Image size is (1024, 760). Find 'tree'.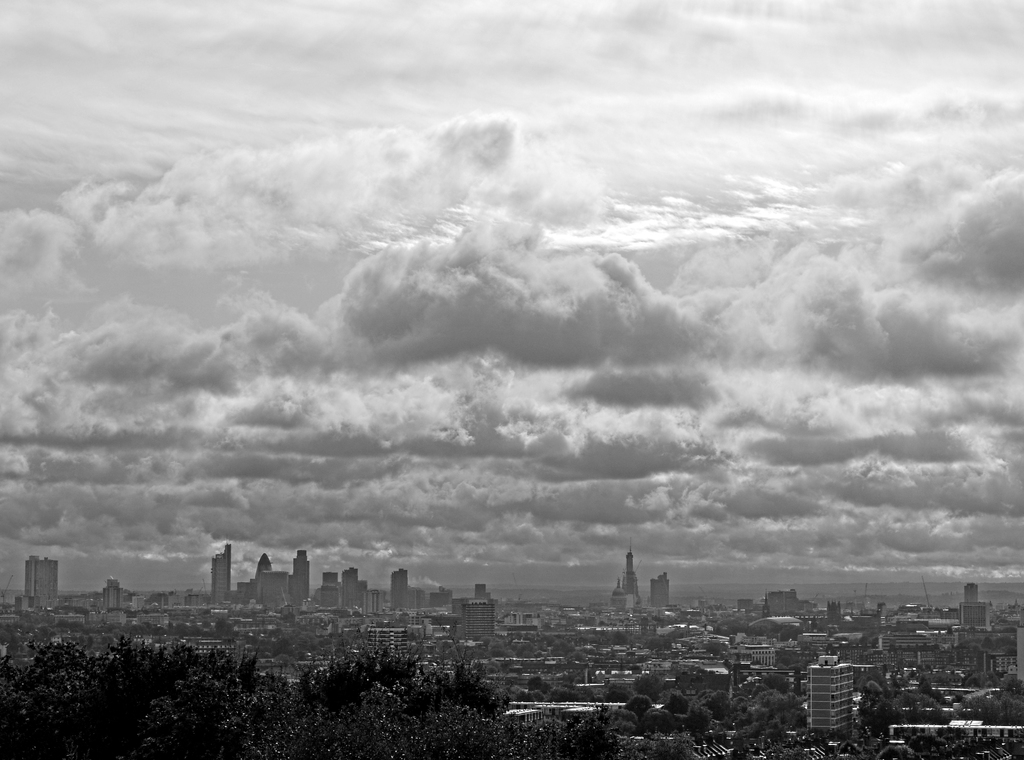
l=208, t=653, r=374, b=759.
